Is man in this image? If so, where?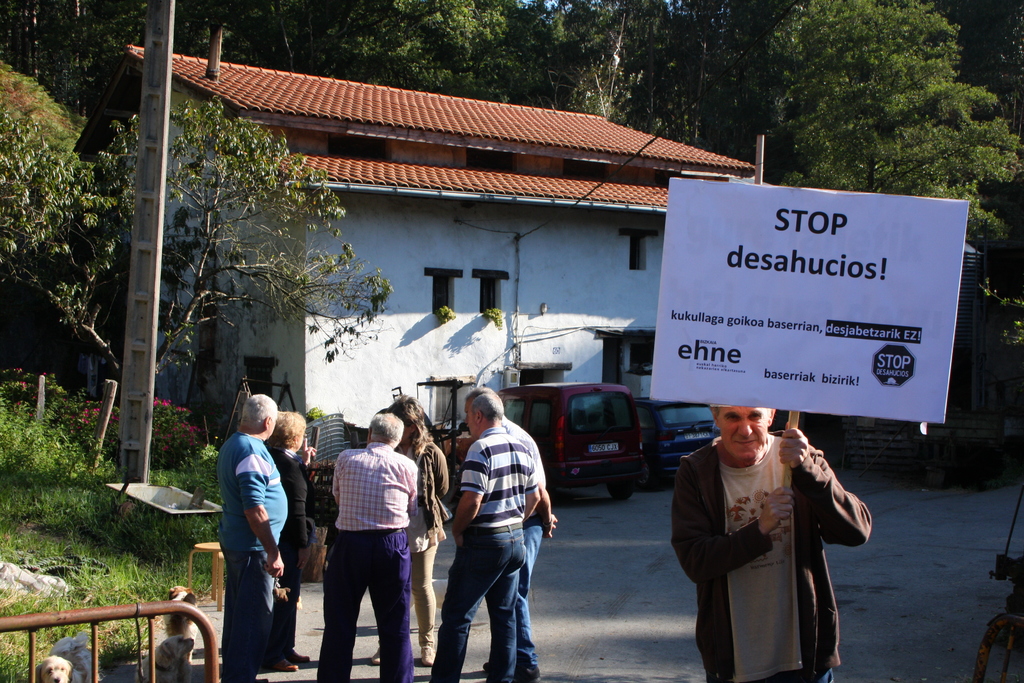
Yes, at box(300, 398, 432, 682).
